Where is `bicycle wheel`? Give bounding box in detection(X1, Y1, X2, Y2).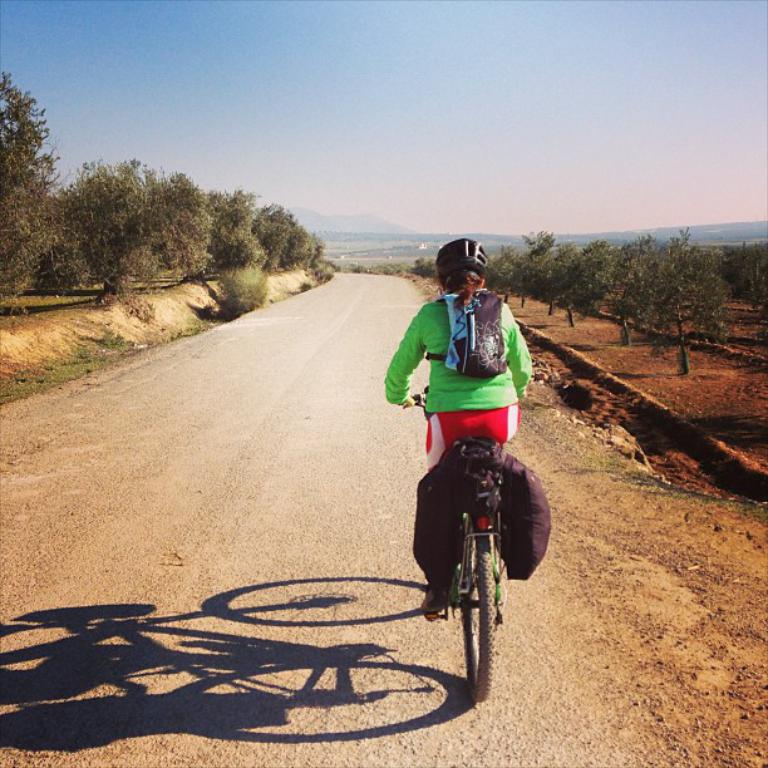
detection(432, 562, 506, 680).
